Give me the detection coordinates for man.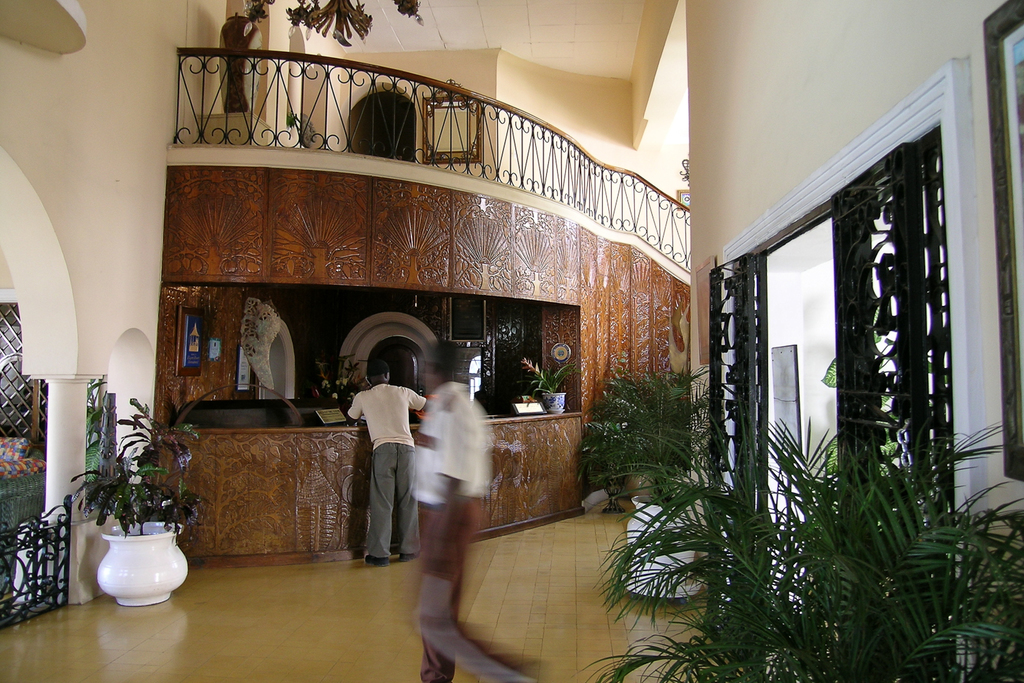
509, 348, 551, 397.
